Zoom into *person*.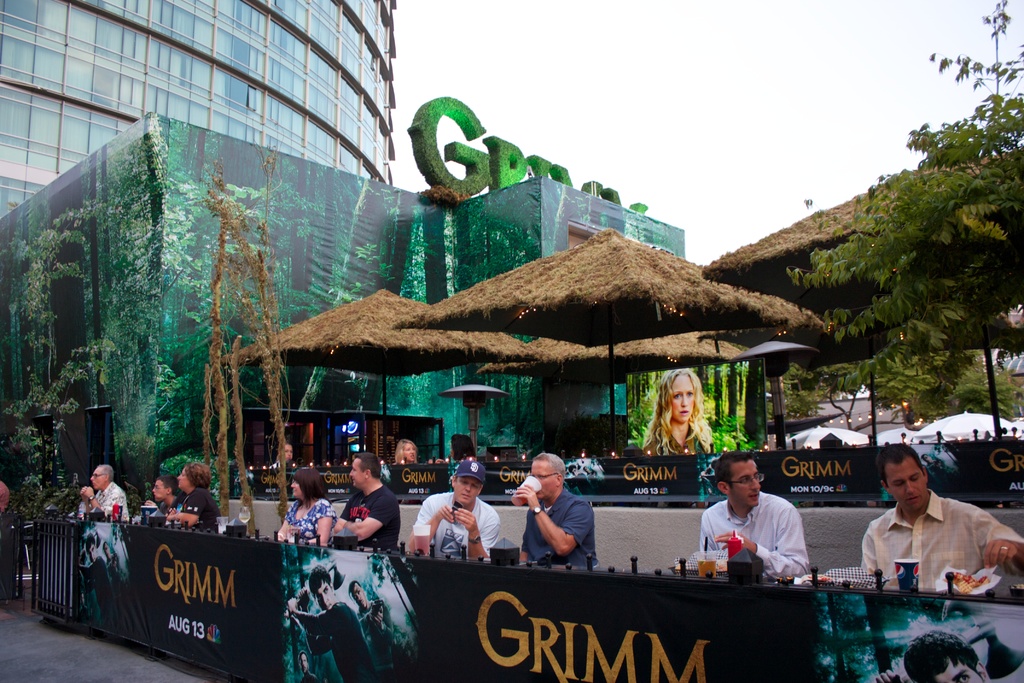
Zoom target: [79, 464, 133, 520].
